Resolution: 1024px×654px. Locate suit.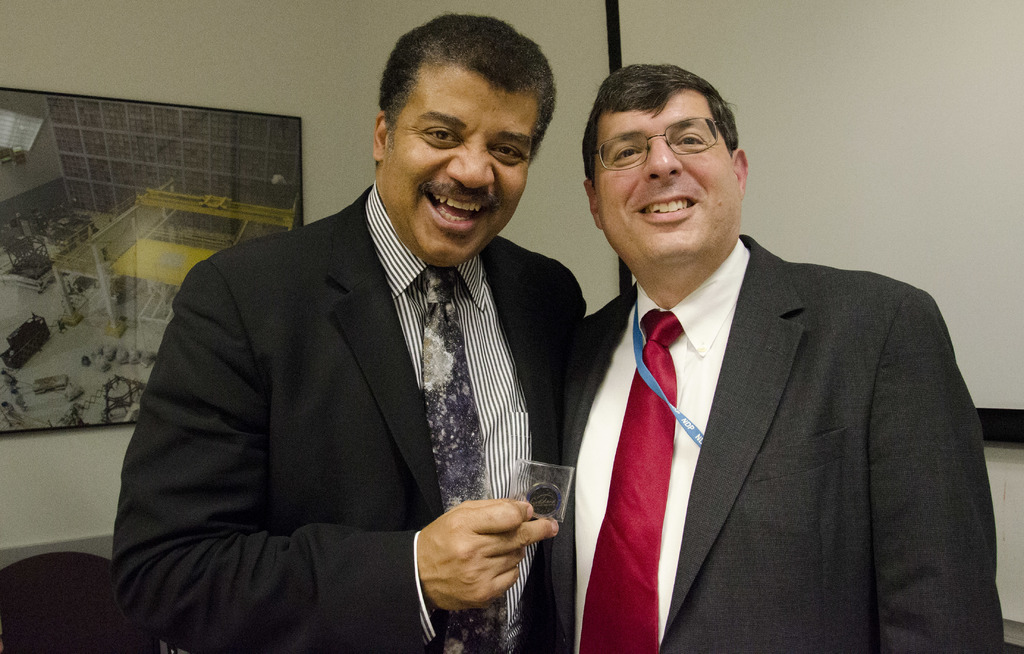
531,138,996,653.
